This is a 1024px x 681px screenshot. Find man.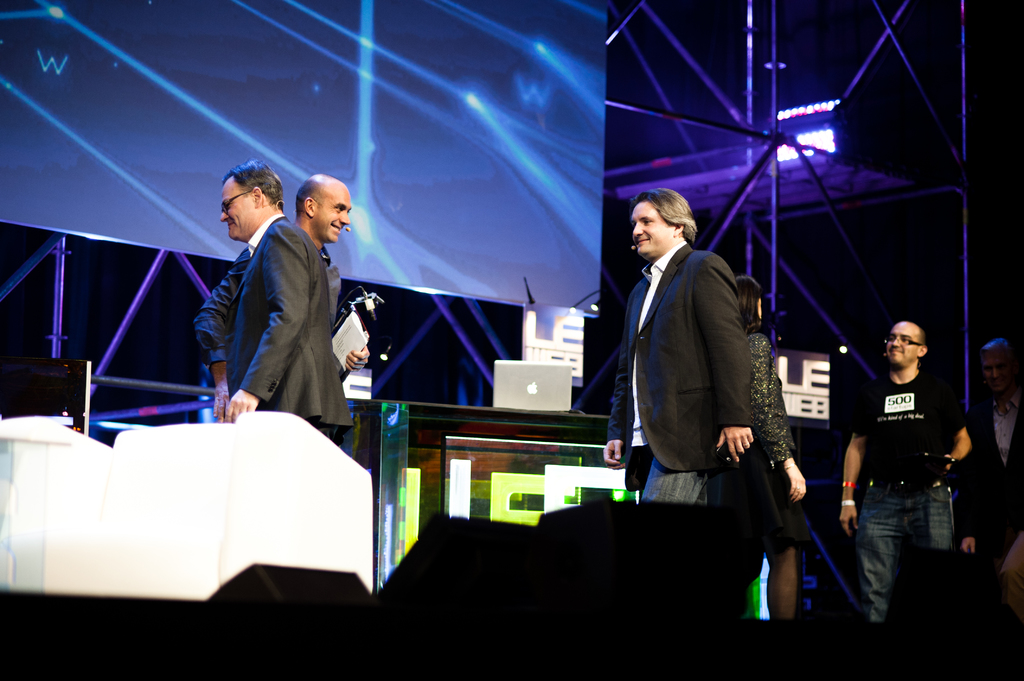
Bounding box: <box>1000,536,1023,625</box>.
